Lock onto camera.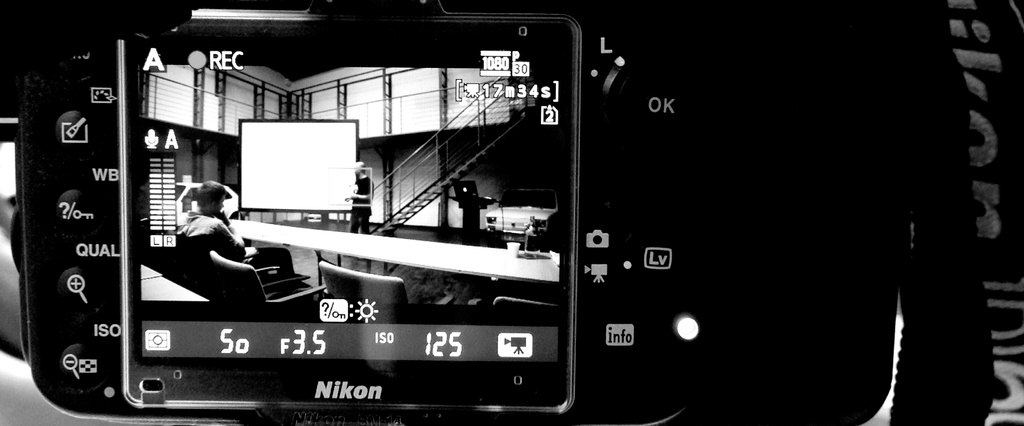
Locked: select_region(13, 0, 912, 425).
